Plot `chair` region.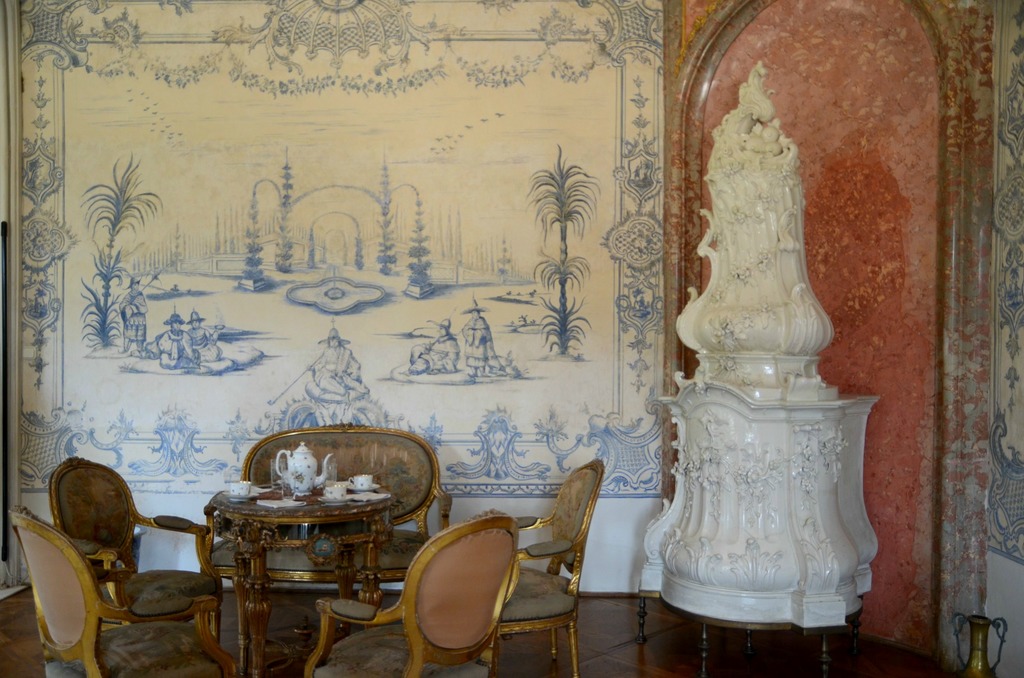
Plotted at <box>350,518,520,663</box>.
